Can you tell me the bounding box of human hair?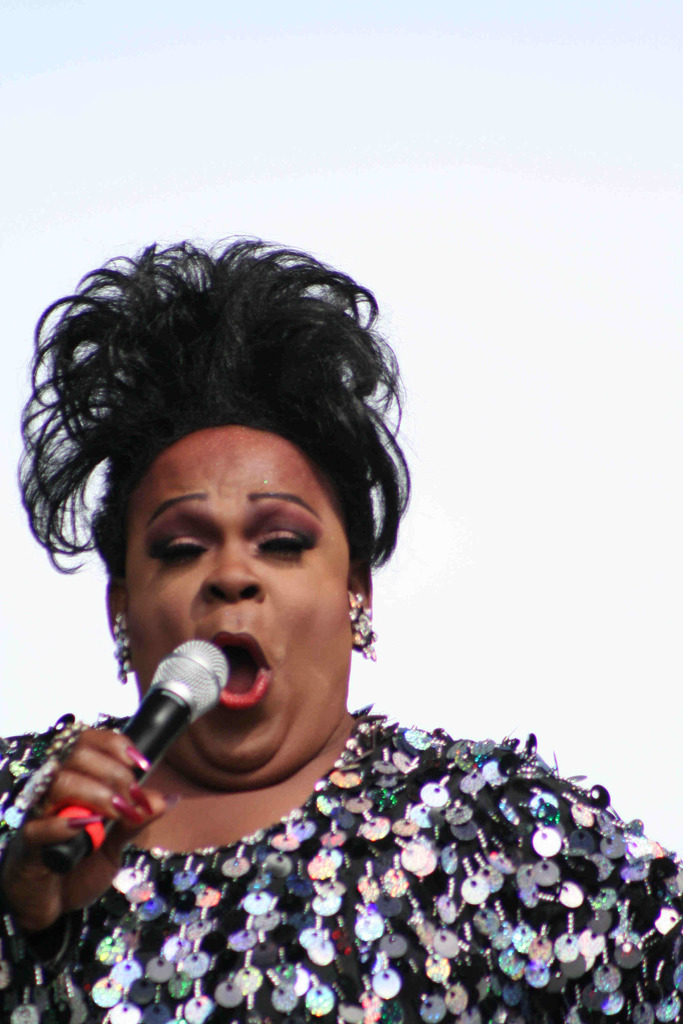
detection(0, 233, 415, 595).
